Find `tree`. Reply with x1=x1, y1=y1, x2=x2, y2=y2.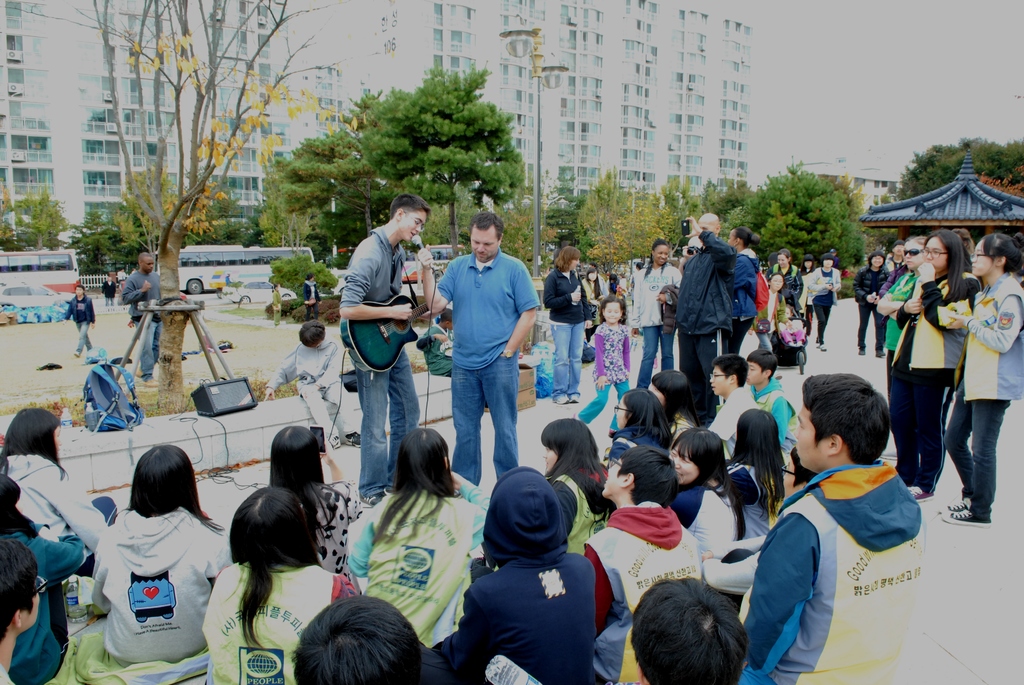
x1=892, y1=135, x2=1023, y2=200.
